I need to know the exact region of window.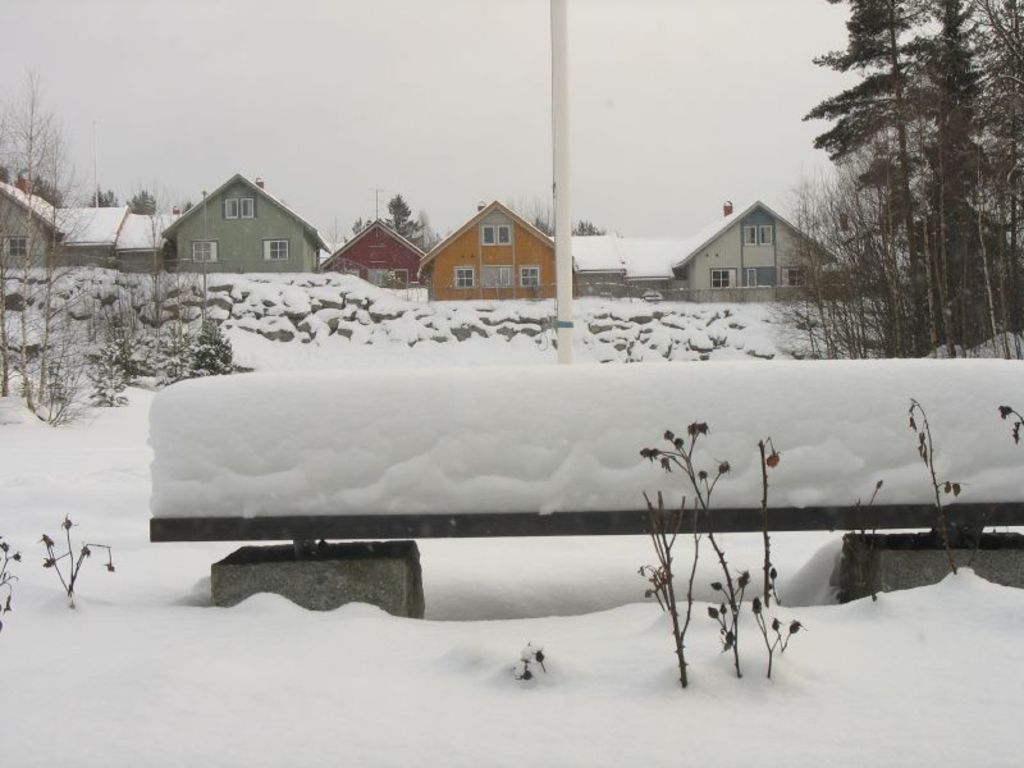
Region: 4,233,32,261.
